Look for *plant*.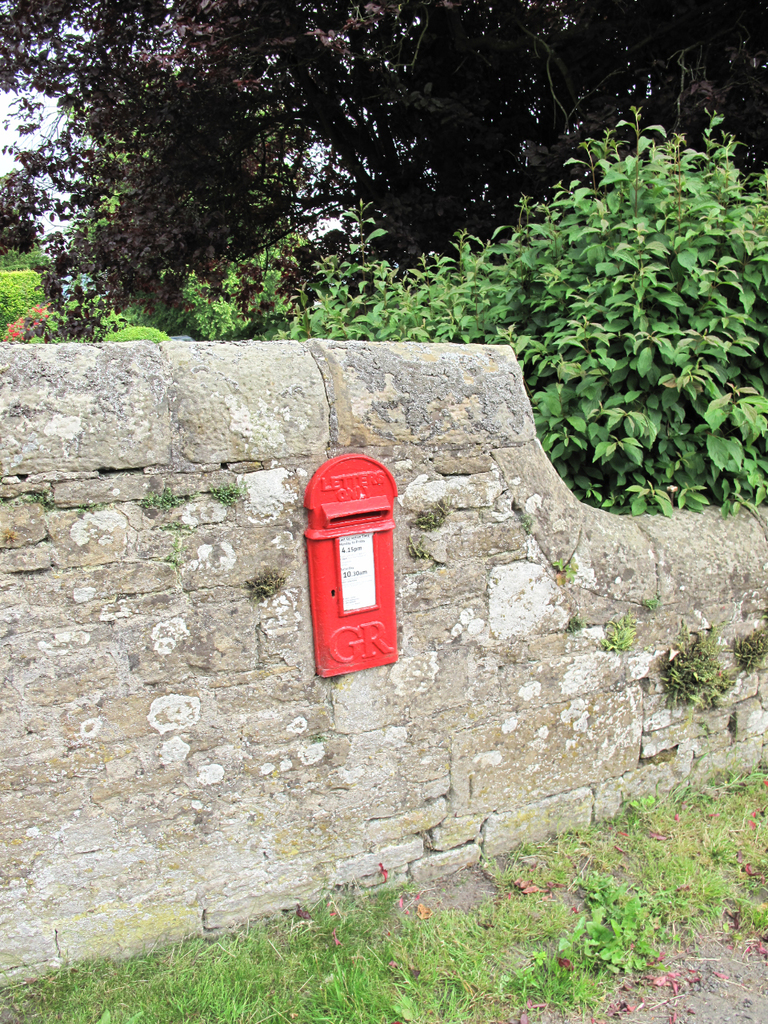
Found: [308,730,329,746].
